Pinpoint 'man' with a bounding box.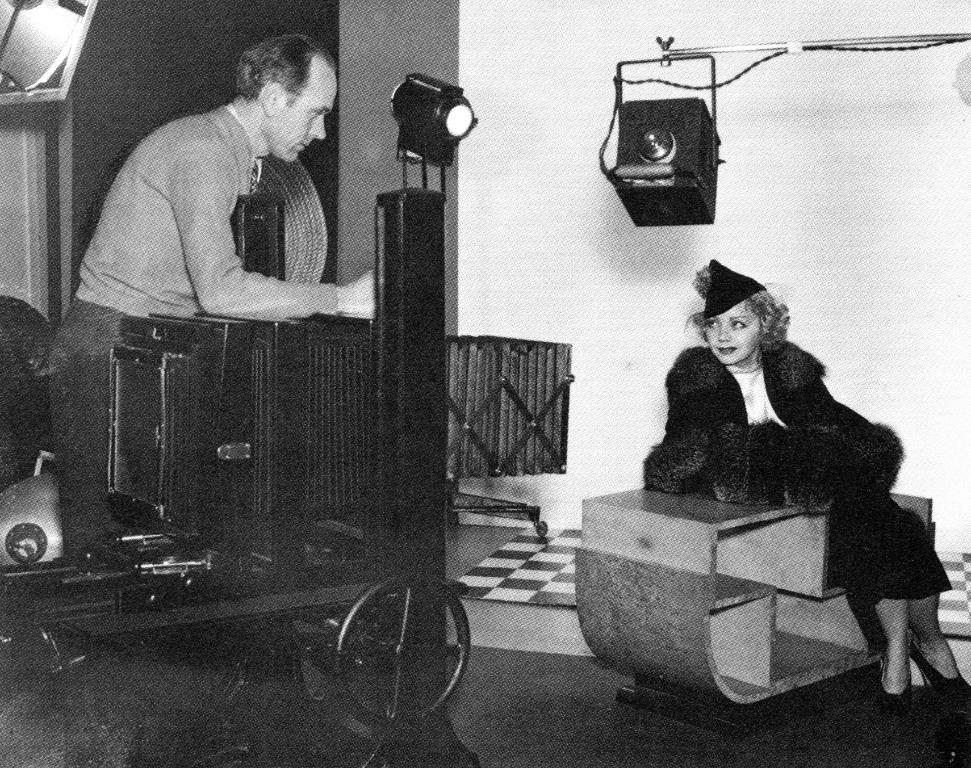
bbox=[46, 31, 391, 551].
